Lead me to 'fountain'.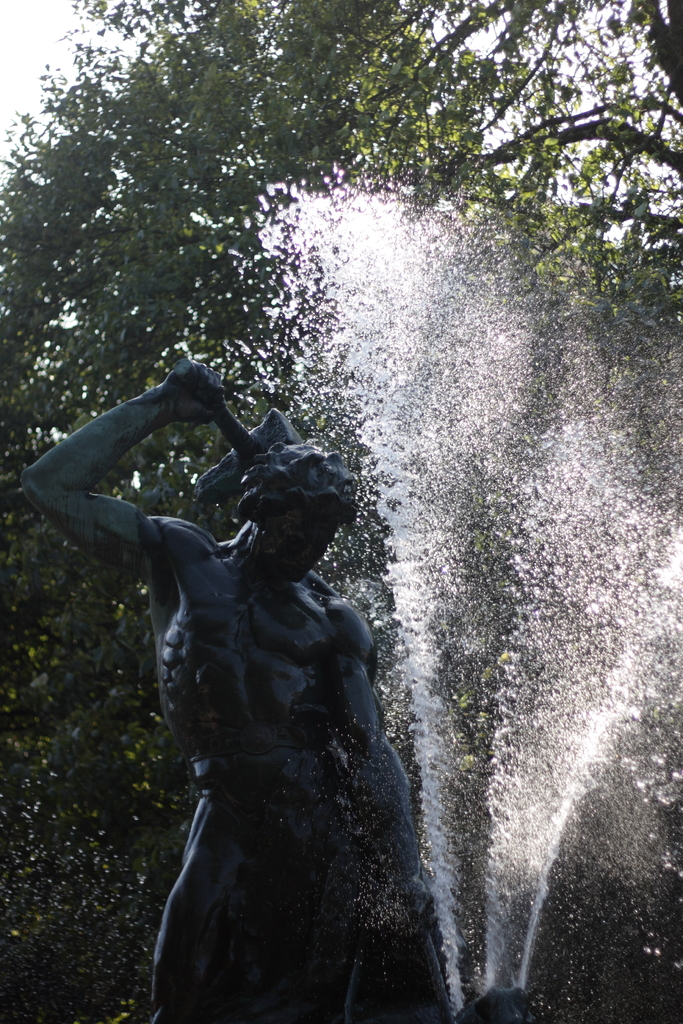
Lead to <region>42, 259, 652, 1023</region>.
